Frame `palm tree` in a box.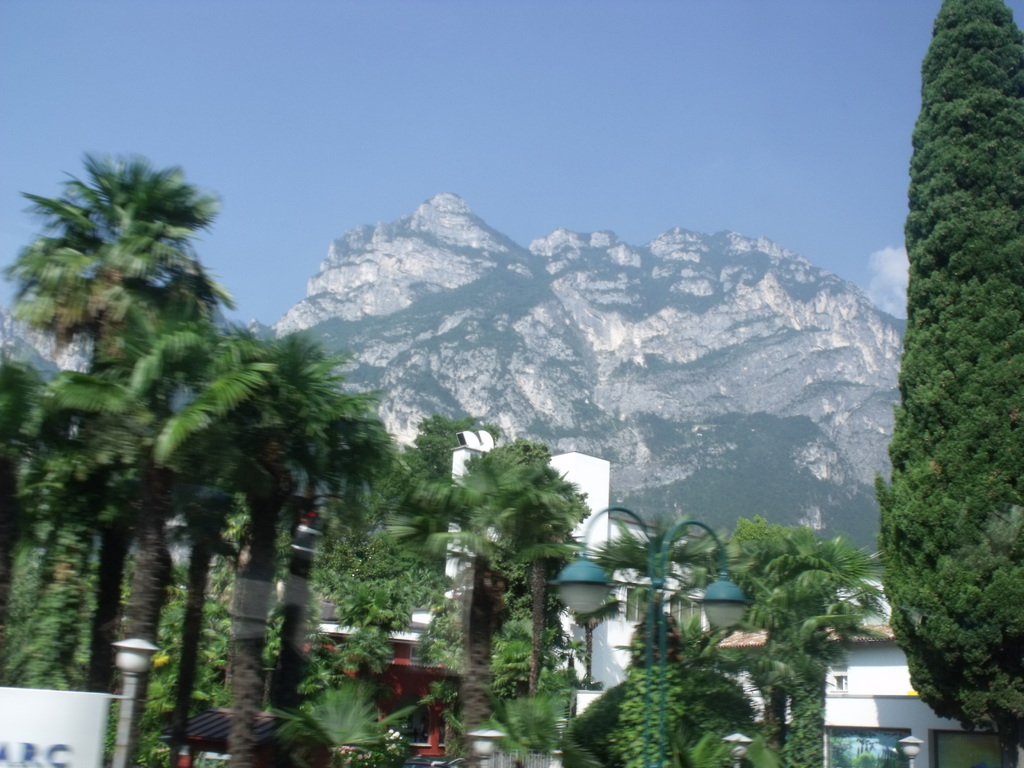
pyautogui.locateOnScreen(216, 335, 359, 742).
